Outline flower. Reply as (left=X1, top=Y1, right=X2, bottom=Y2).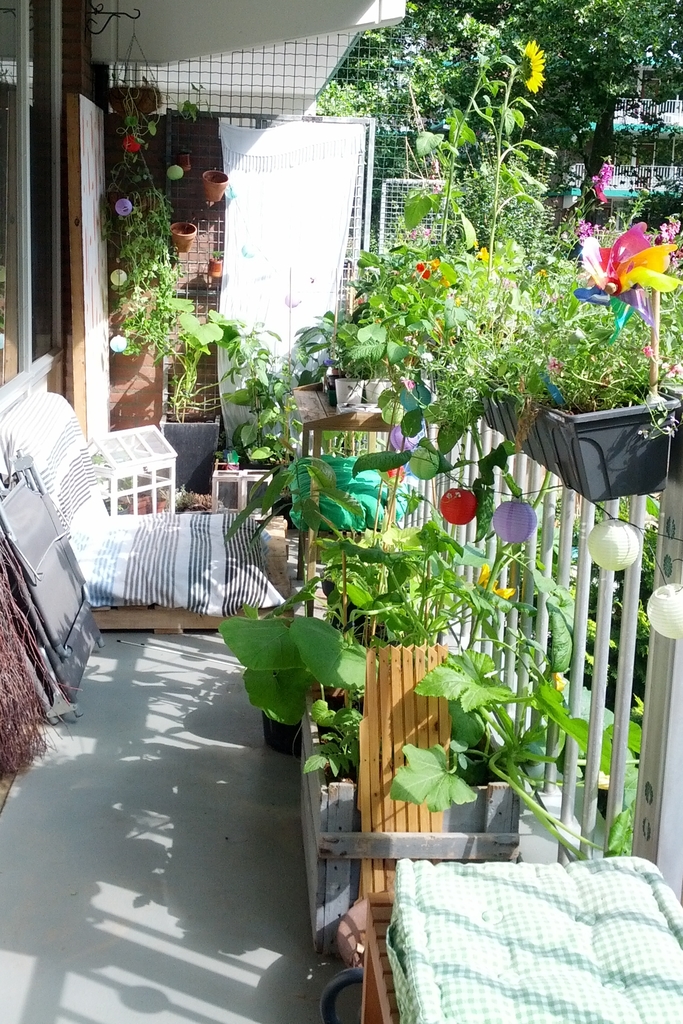
(left=514, top=38, right=552, bottom=95).
